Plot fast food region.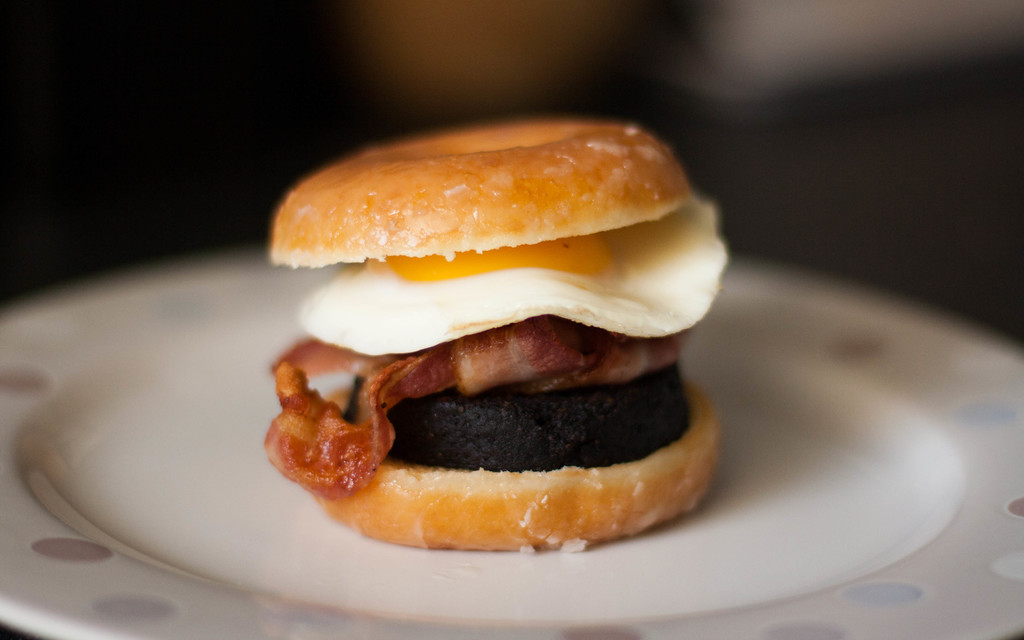
Plotted at Rect(264, 116, 728, 548).
